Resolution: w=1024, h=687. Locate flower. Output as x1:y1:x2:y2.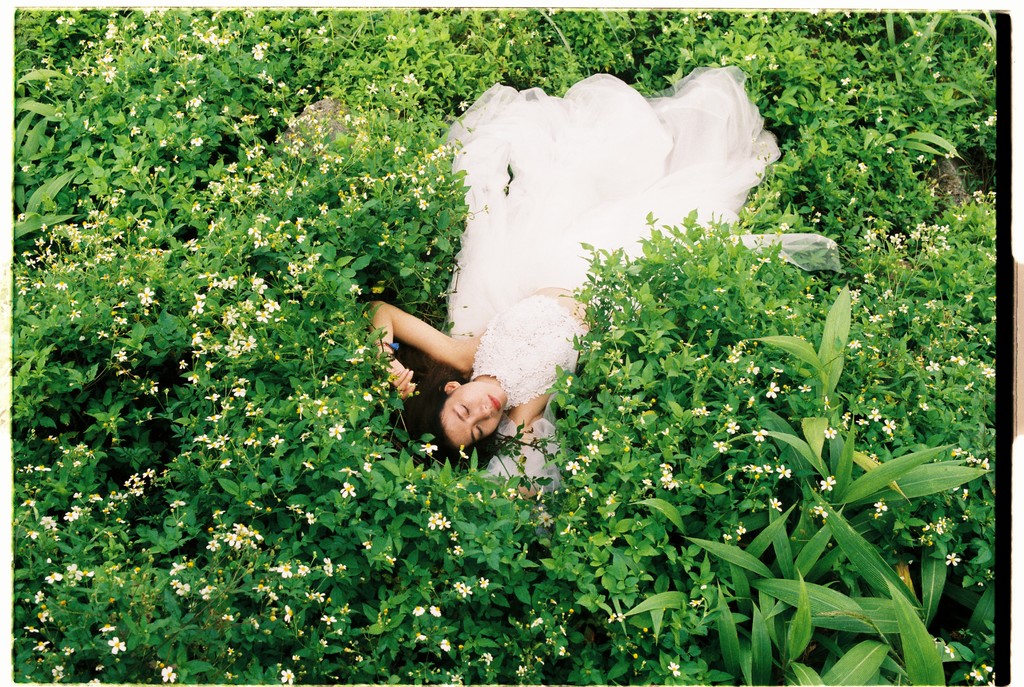
821:429:833:440.
